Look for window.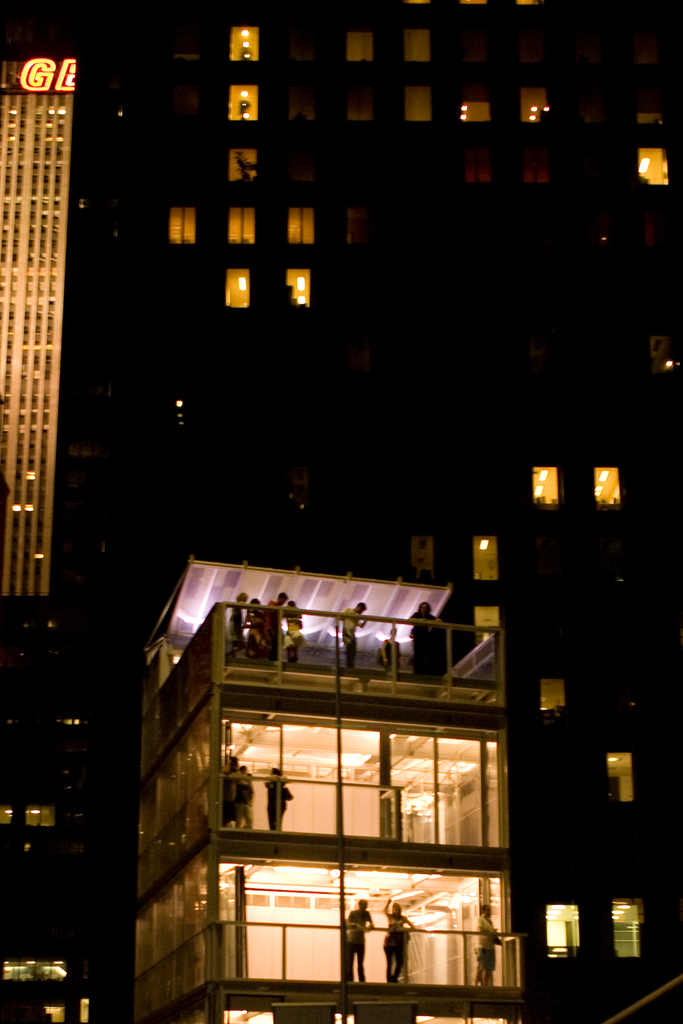
Found: 281 270 315 310.
